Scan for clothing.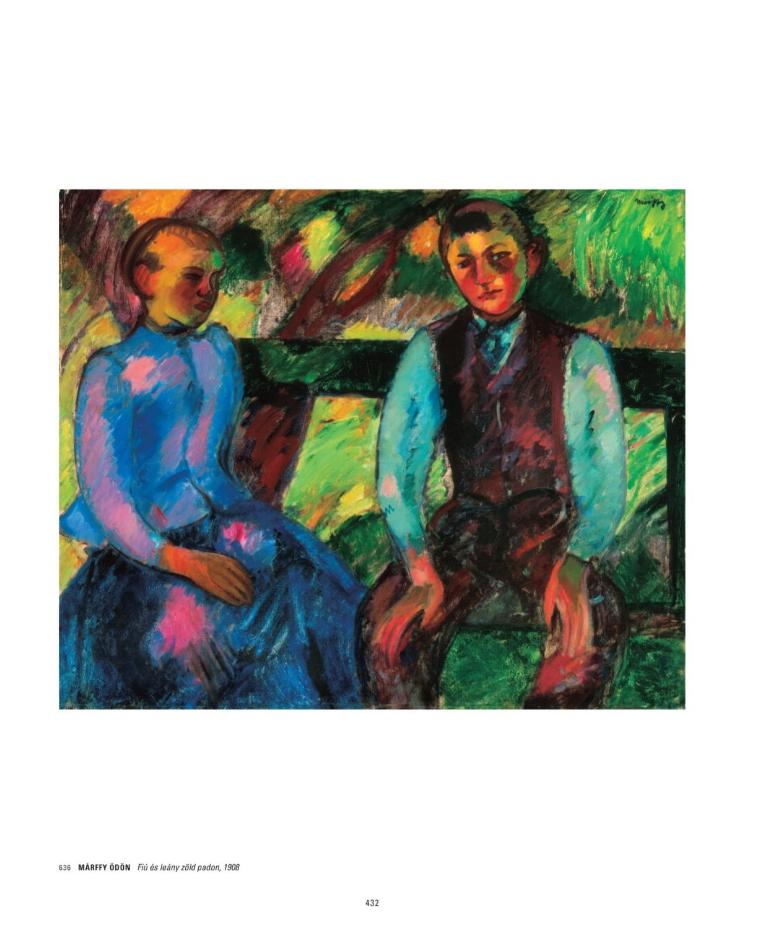
Scan result: box(68, 257, 344, 697).
